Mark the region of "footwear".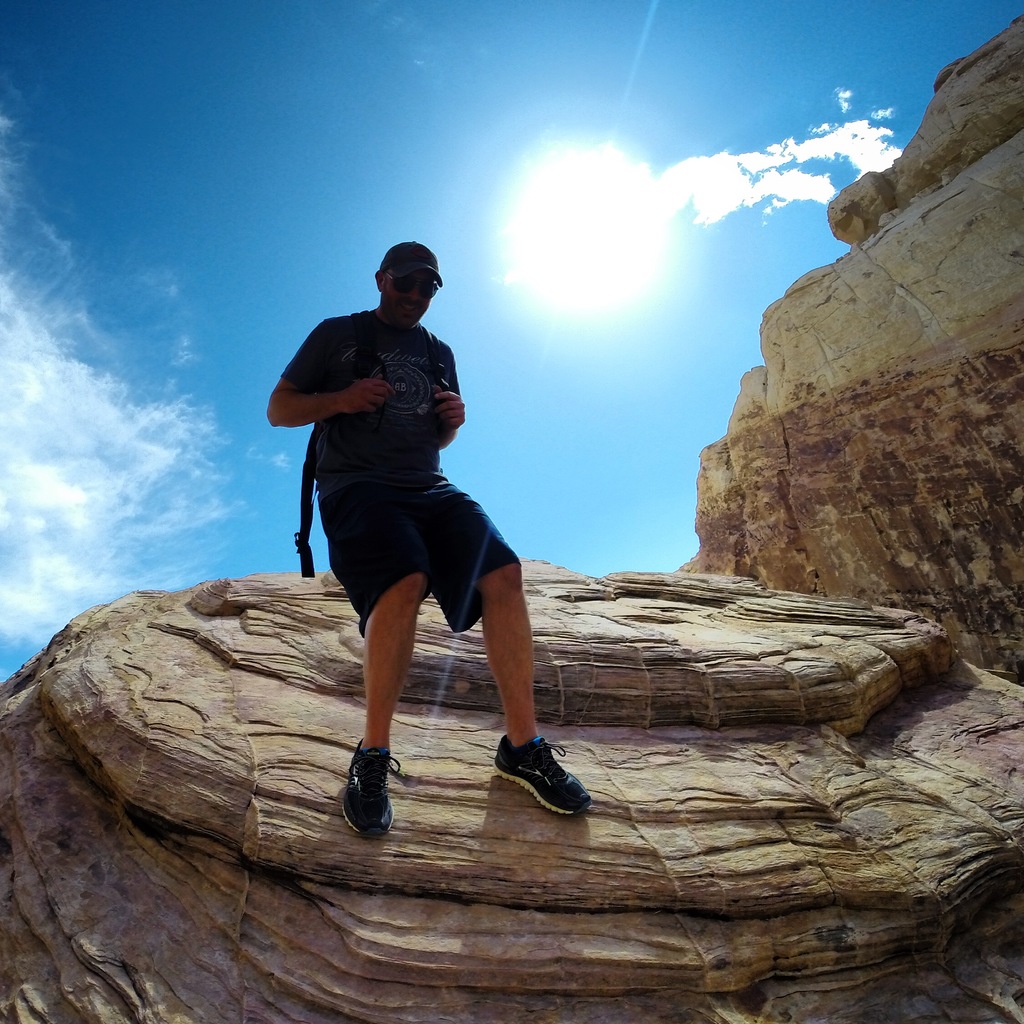
Region: (left=344, top=736, right=393, bottom=839).
